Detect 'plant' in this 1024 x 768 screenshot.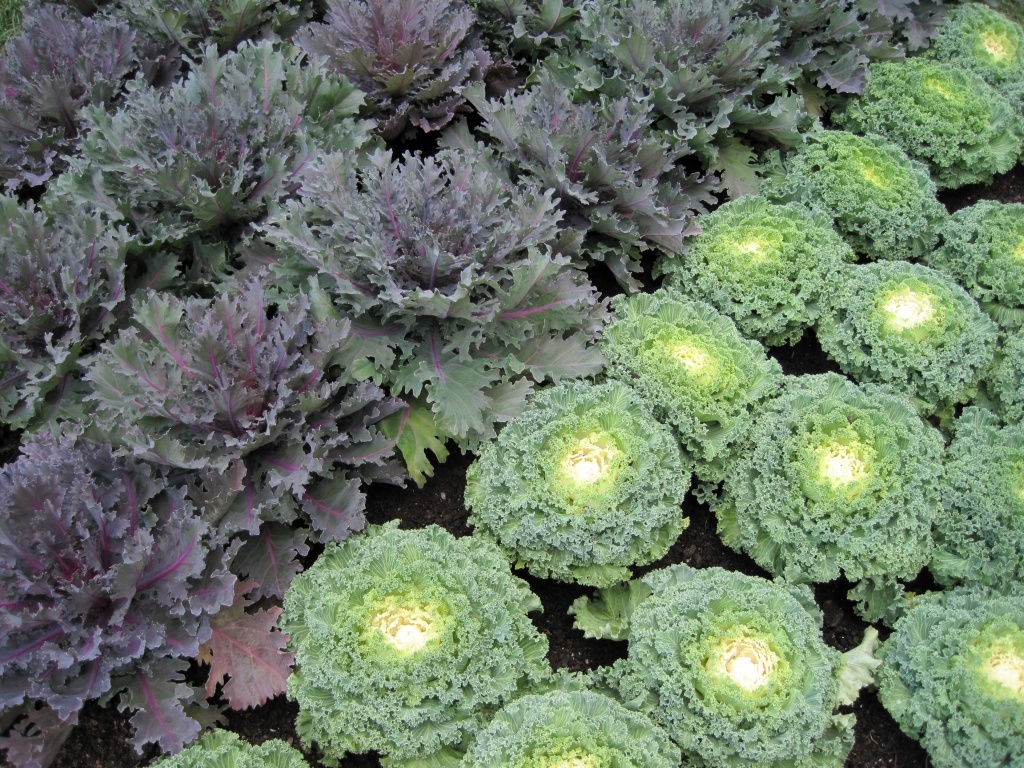
Detection: bbox=(862, 55, 1023, 181).
